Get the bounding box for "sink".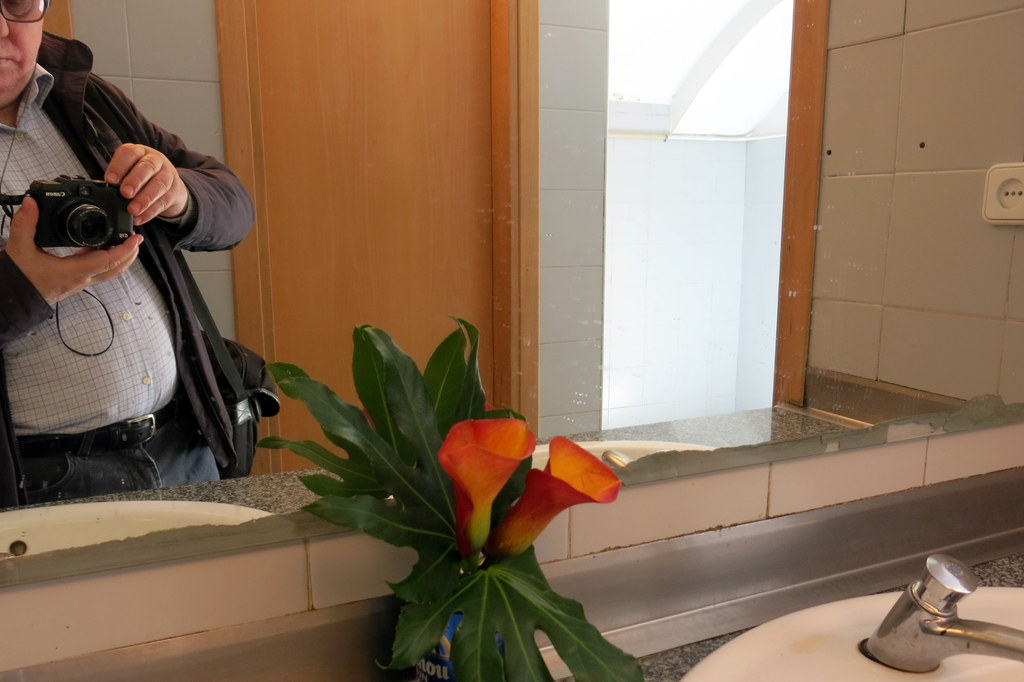
detection(678, 551, 1023, 681).
